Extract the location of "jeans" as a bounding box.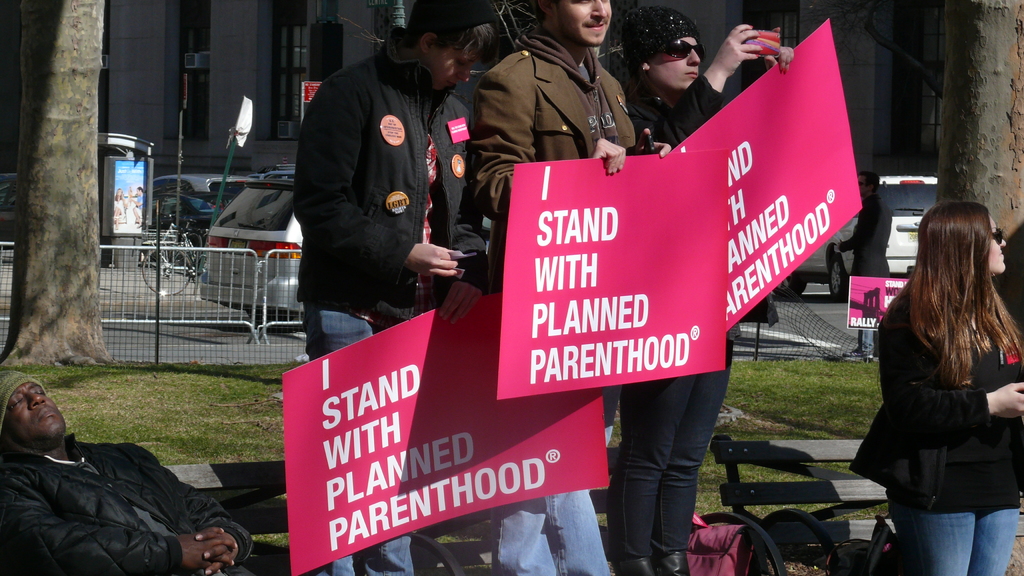
x1=304 y1=321 x2=415 y2=575.
